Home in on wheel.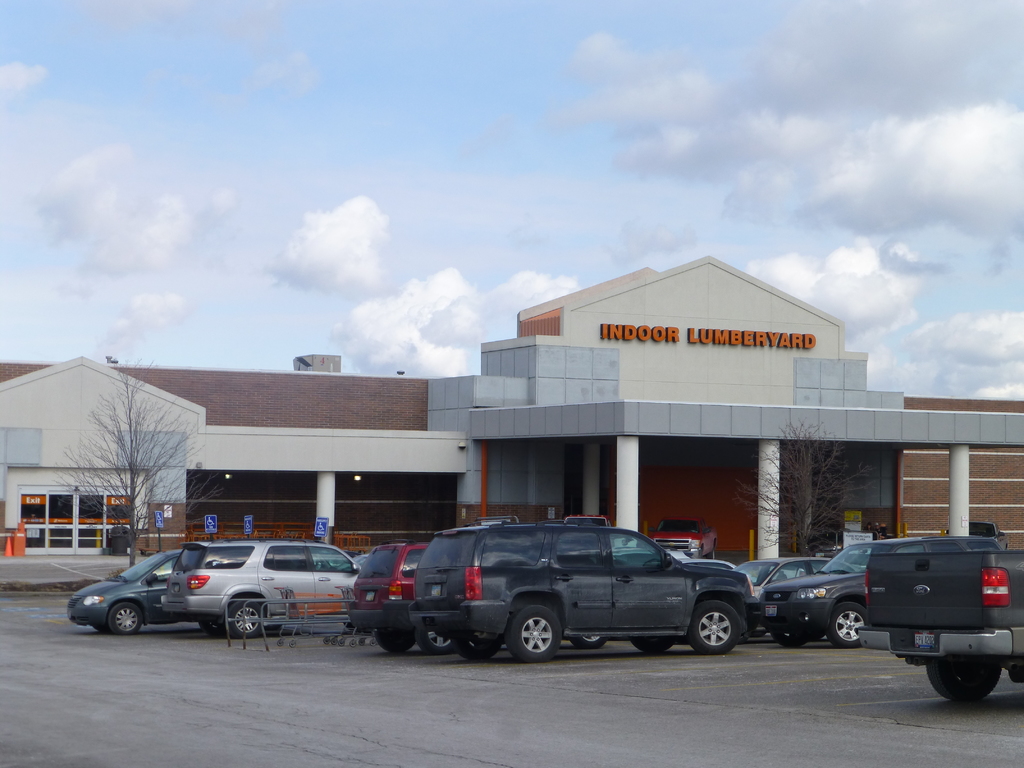
Homed in at 197, 621, 227, 639.
